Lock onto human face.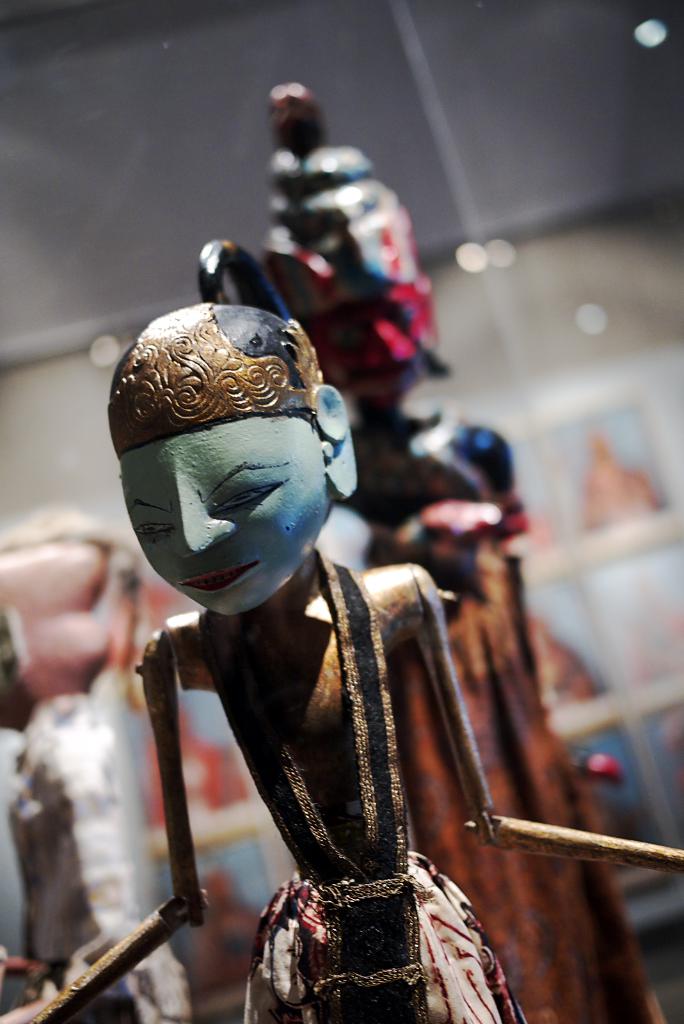
Locked: {"x1": 116, "y1": 414, "x2": 335, "y2": 619}.
